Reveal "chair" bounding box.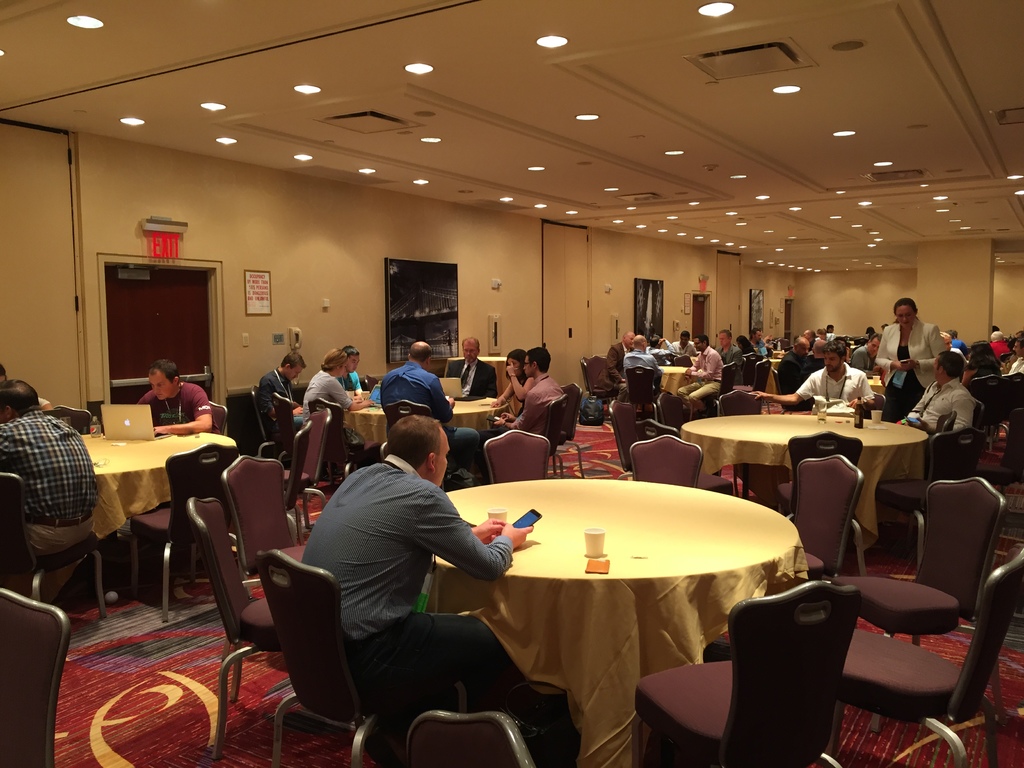
Revealed: box(721, 366, 740, 396).
